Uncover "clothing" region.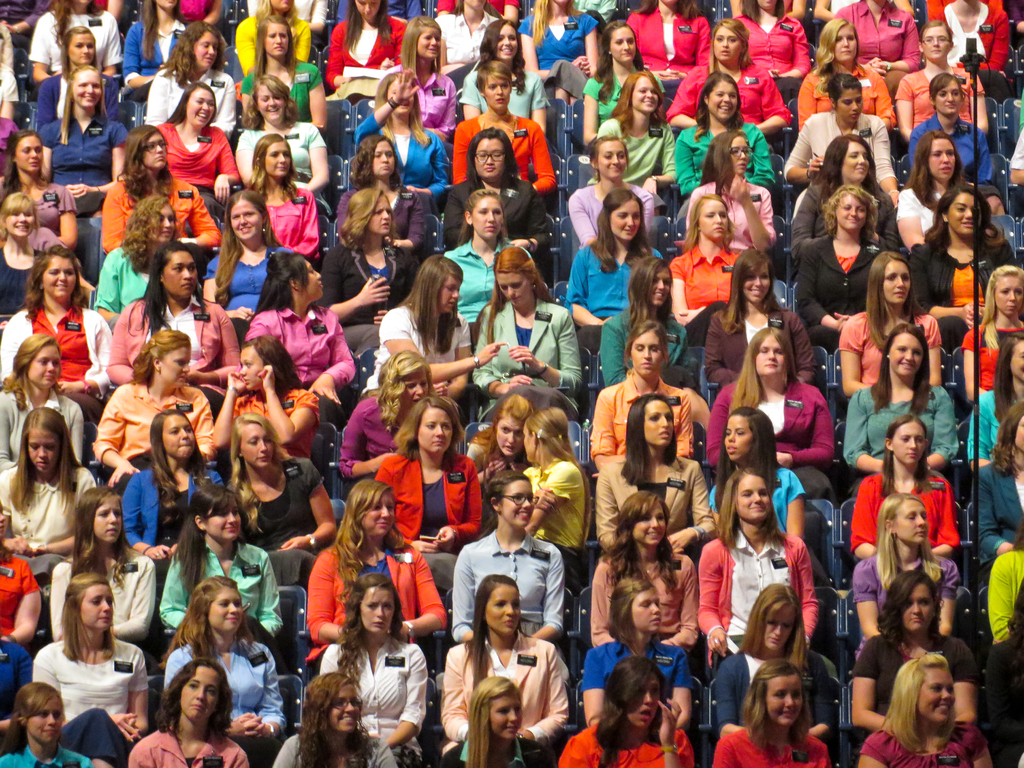
Uncovered: [34,627,158,756].
